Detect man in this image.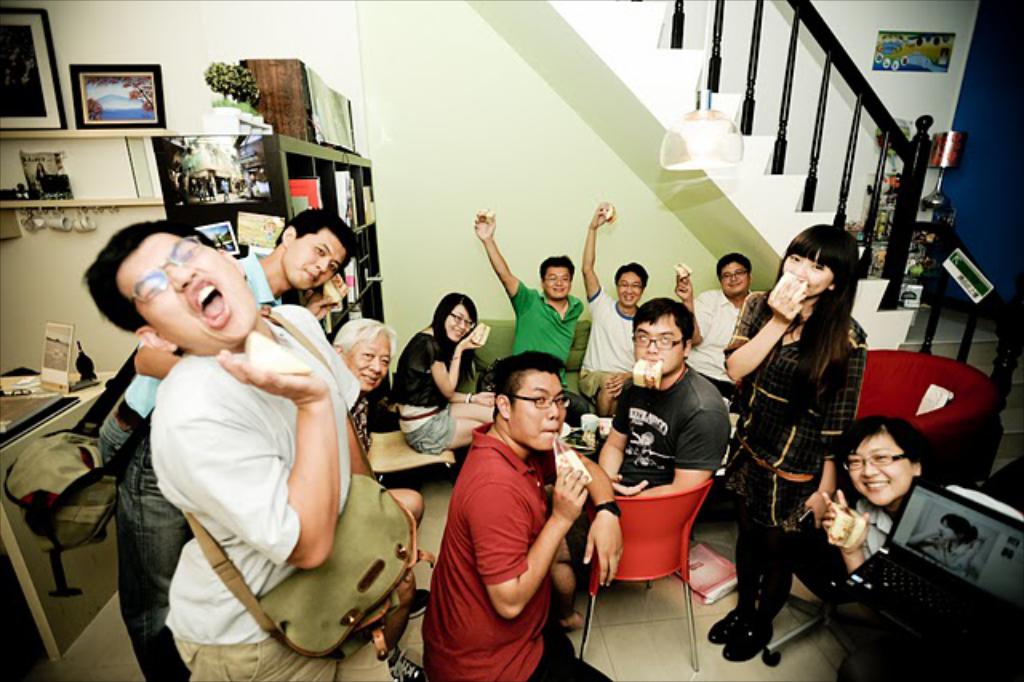
Detection: detection(326, 315, 435, 680).
